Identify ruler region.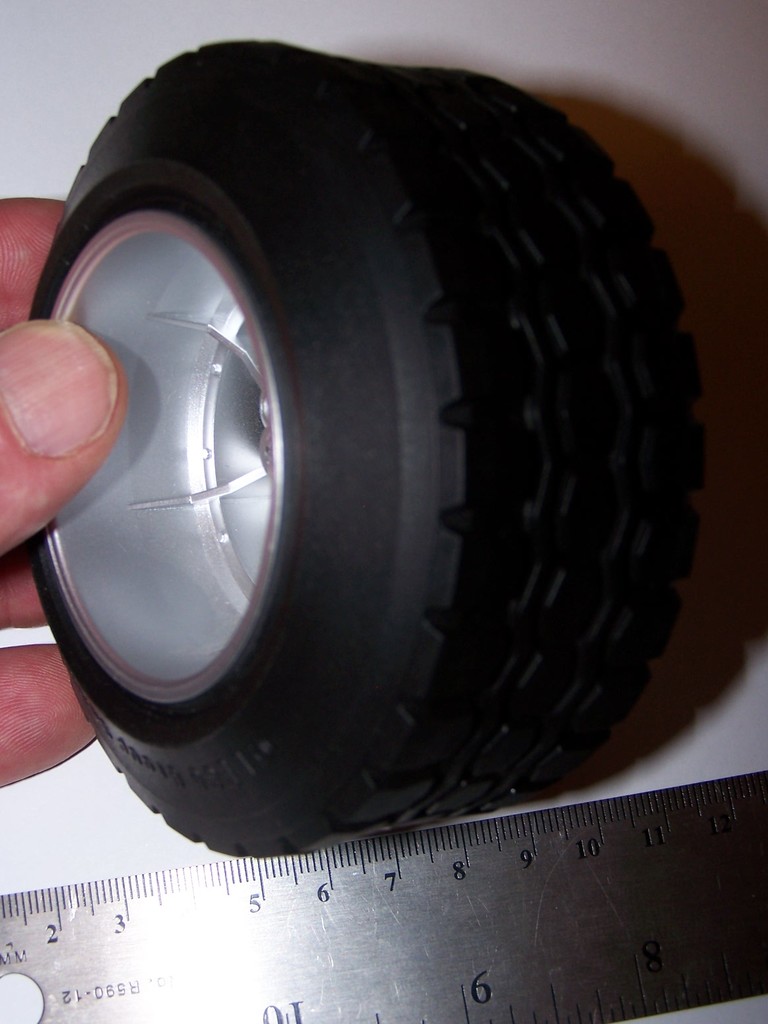
Region: l=0, t=773, r=763, b=1022.
